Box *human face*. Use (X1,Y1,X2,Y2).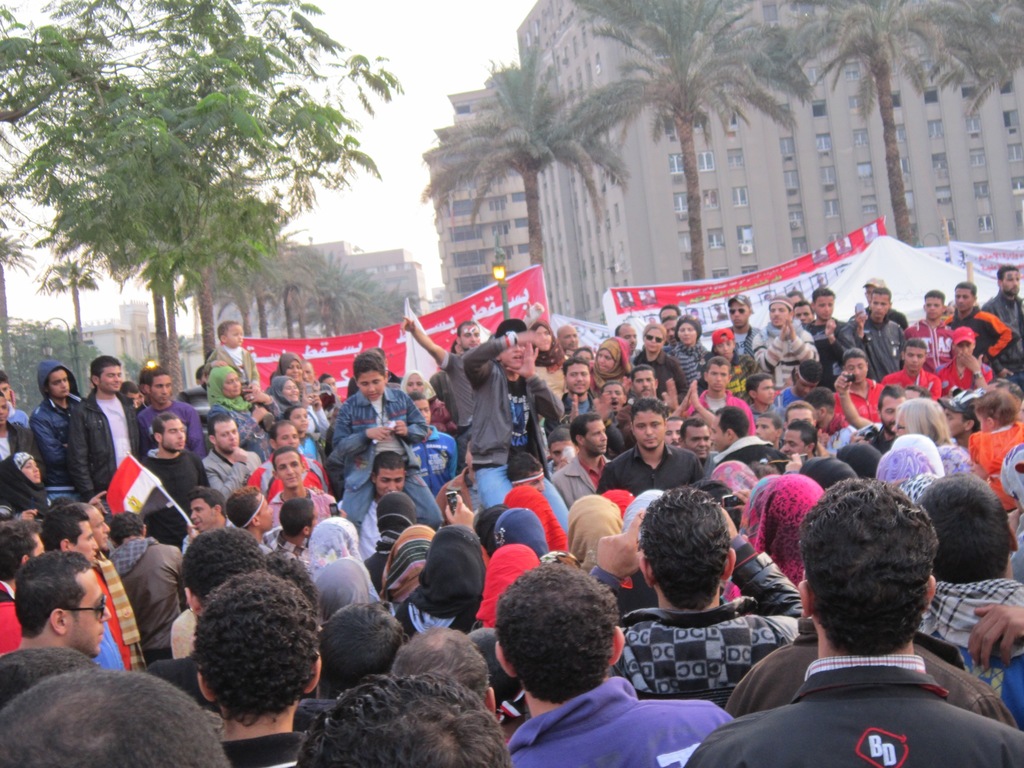
(566,364,590,393).
